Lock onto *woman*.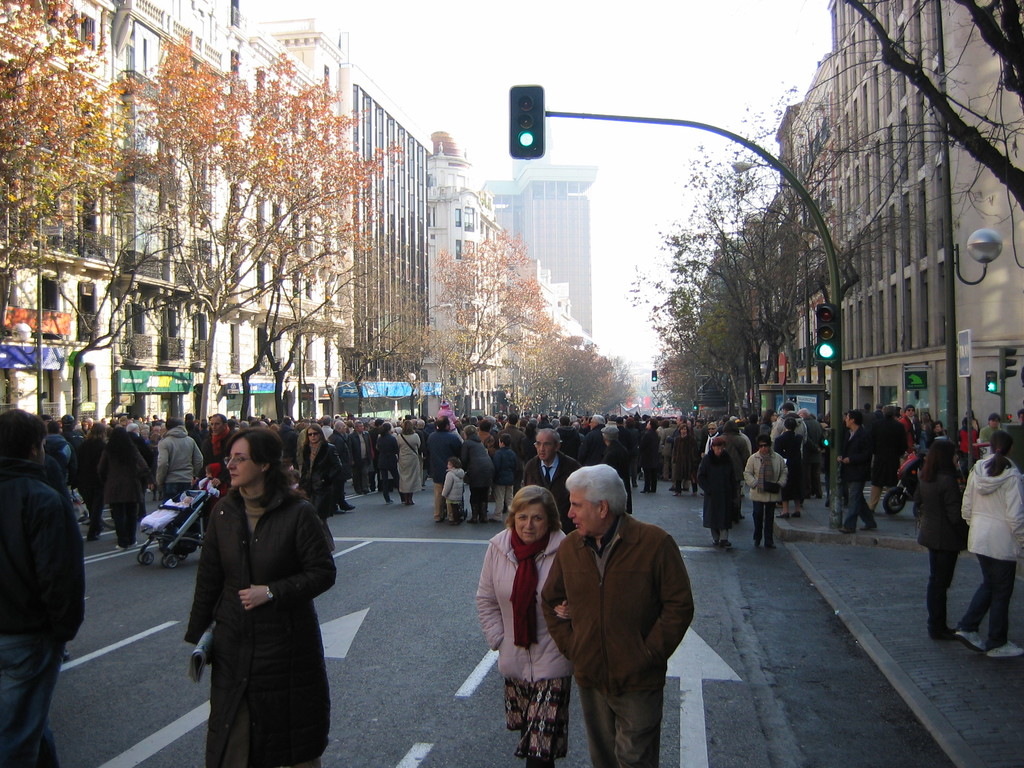
Locked: rect(925, 421, 951, 449).
